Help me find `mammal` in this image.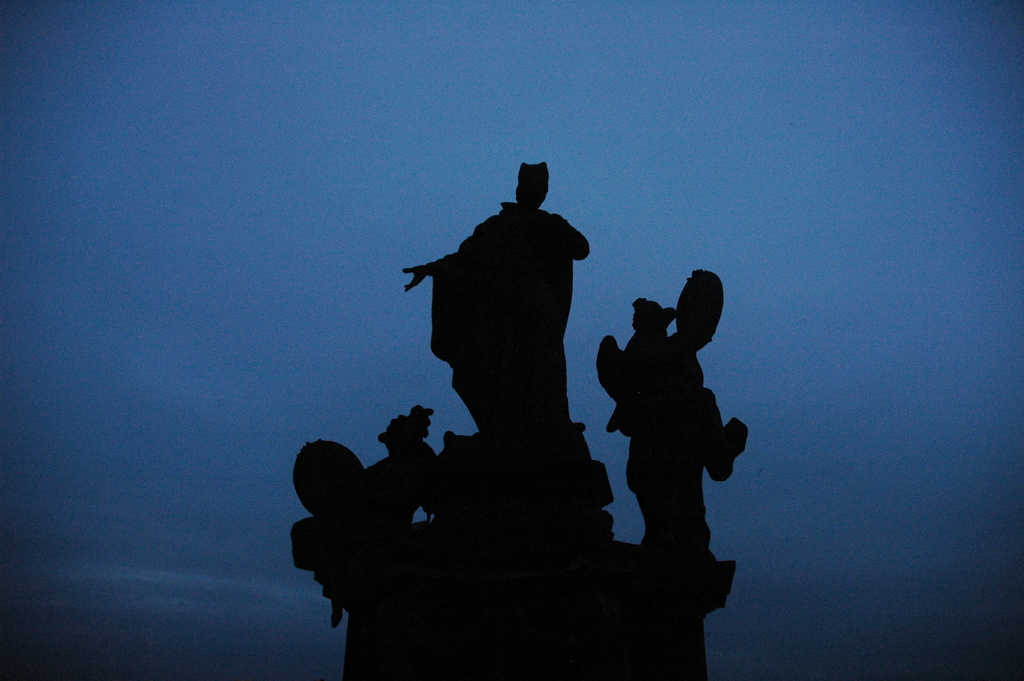
Found it: crop(580, 263, 751, 608).
